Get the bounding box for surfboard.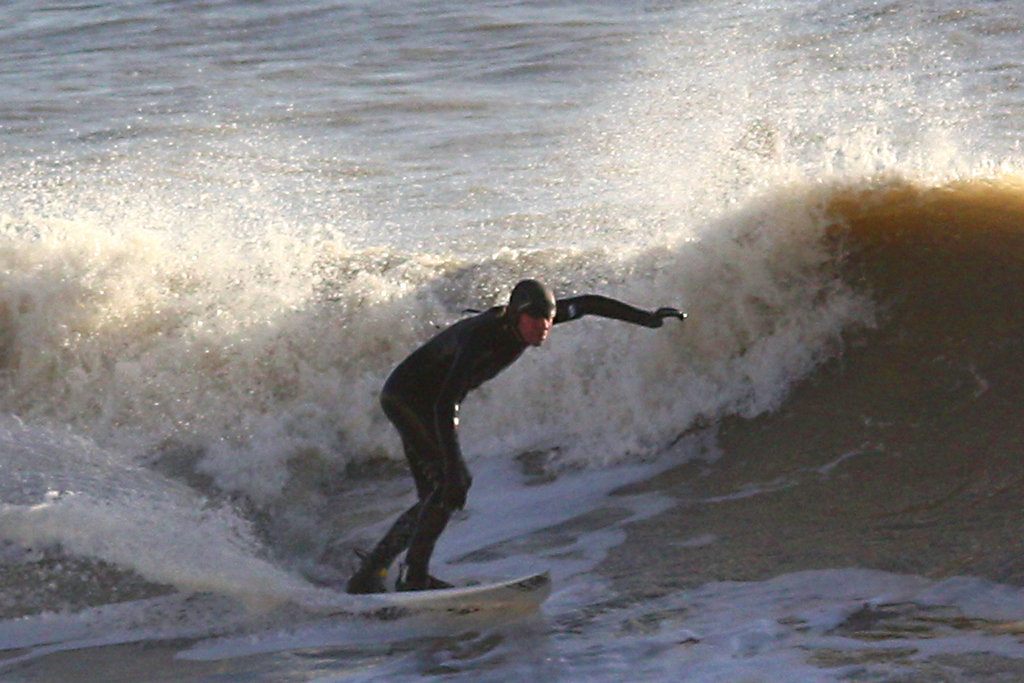
(332,565,555,620).
